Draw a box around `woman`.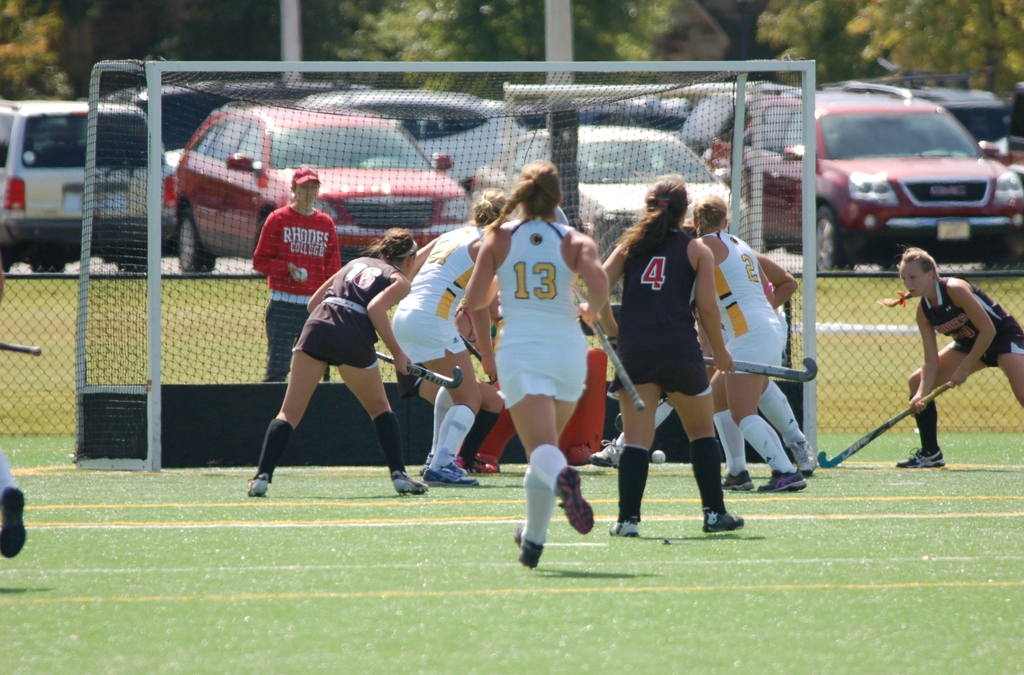
(left=252, top=170, right=343, bottom=381).
